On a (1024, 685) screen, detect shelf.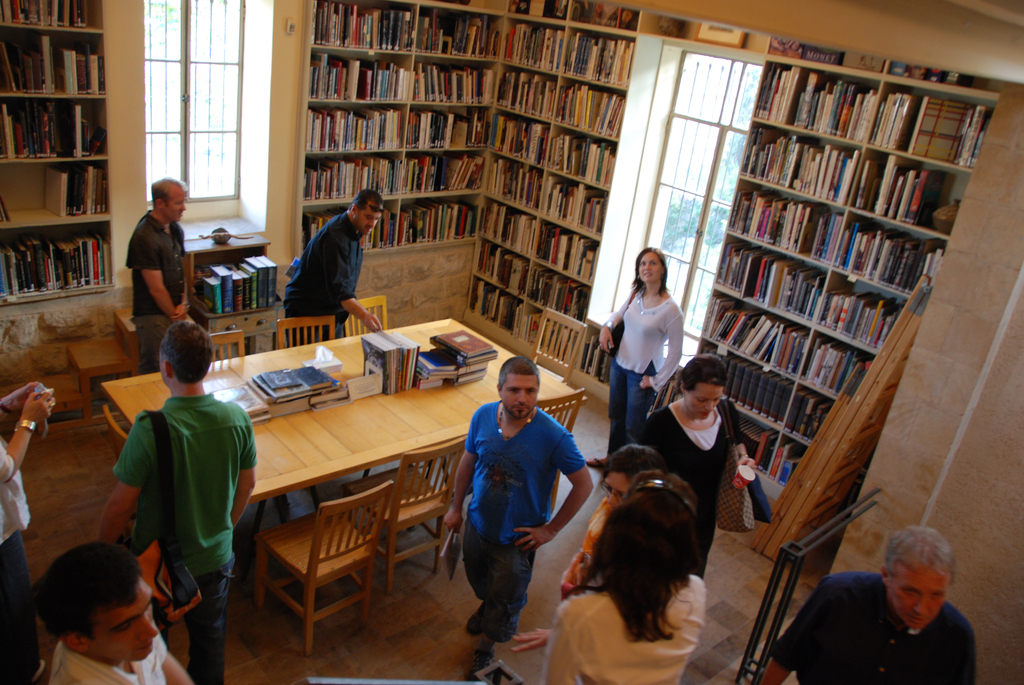
695/52/1000/498.
